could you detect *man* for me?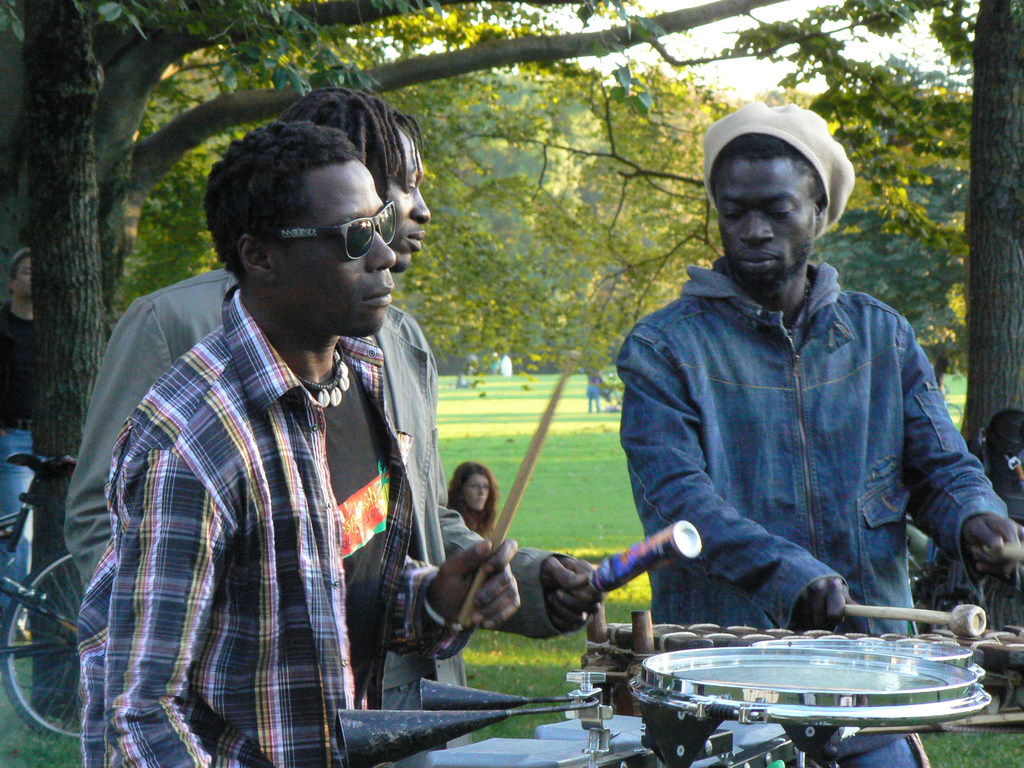
Detection result: [left=79, top=120, right=520, bottom=767].
